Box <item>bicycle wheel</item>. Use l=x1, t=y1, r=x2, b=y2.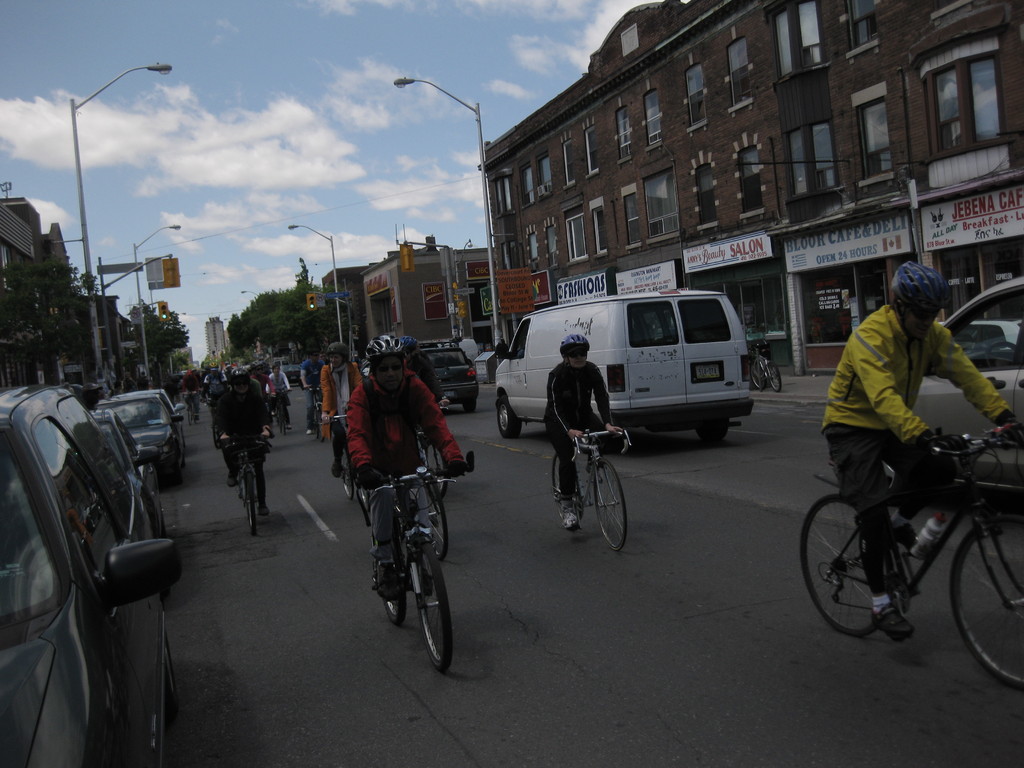
l=758, t=352, r=782, b=390.
